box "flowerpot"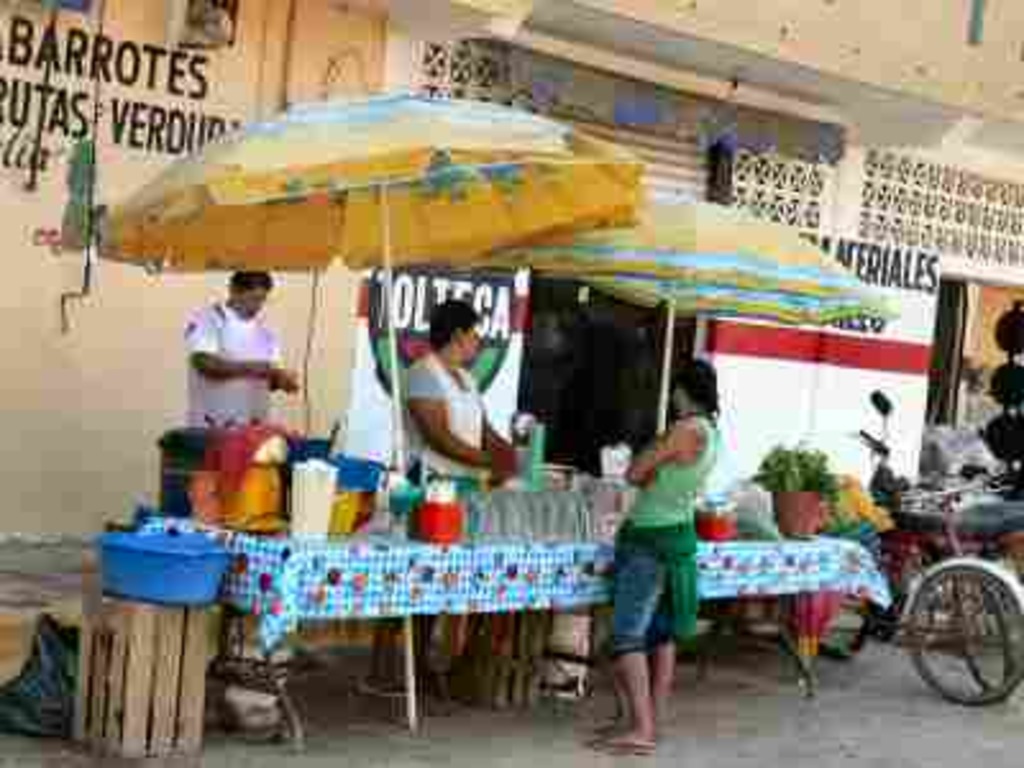
[left=776, top=492, right=822, bottom=538]
